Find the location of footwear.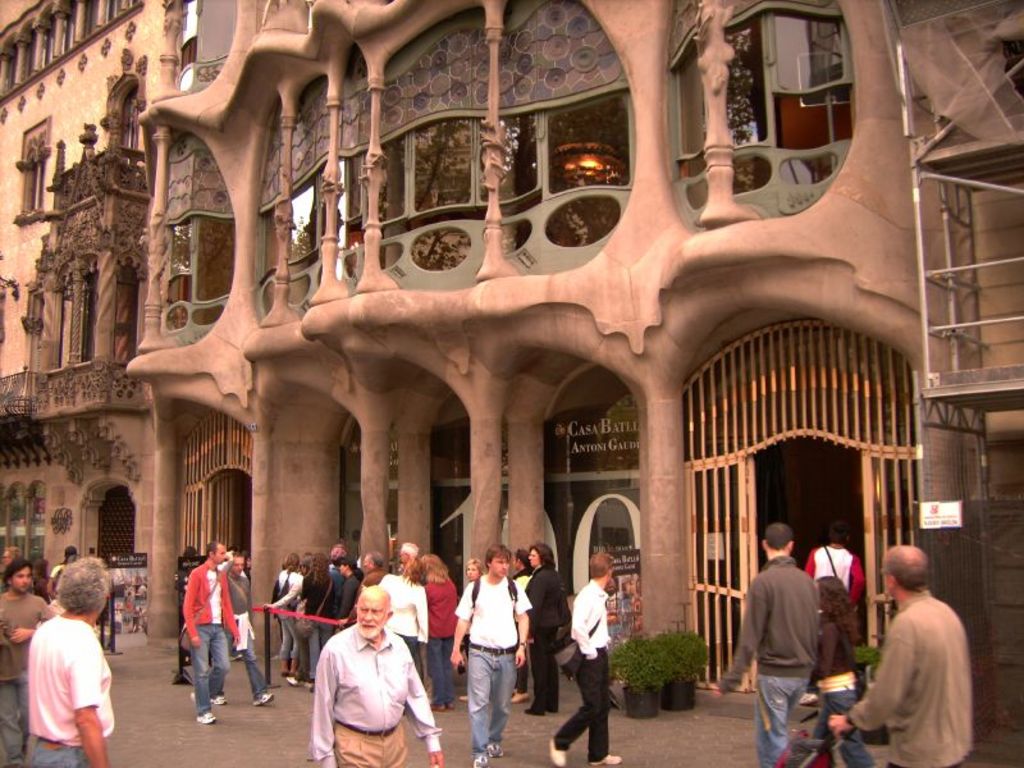
Location: (x1=193, y1=713, x2=218, y2=724).
